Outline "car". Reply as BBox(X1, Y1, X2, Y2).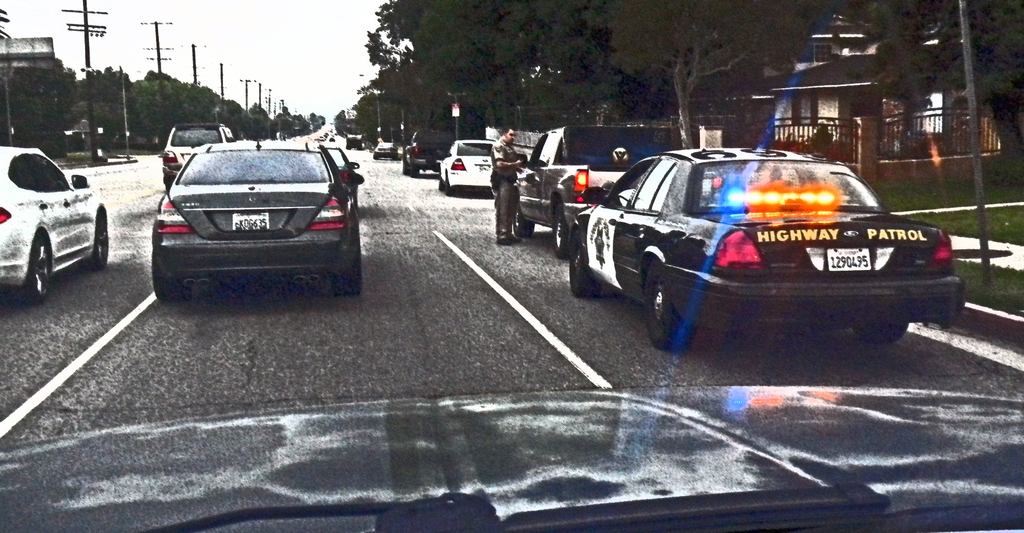
BBox(372, 133, 398, 160).
